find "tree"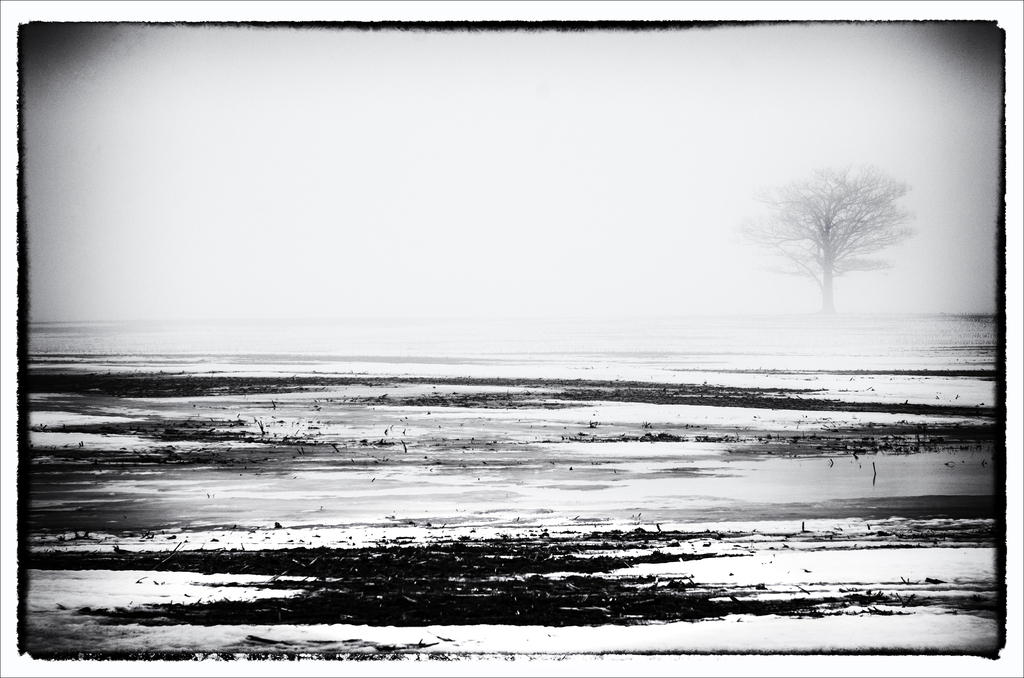
locate(745, 145, 907, 317)
